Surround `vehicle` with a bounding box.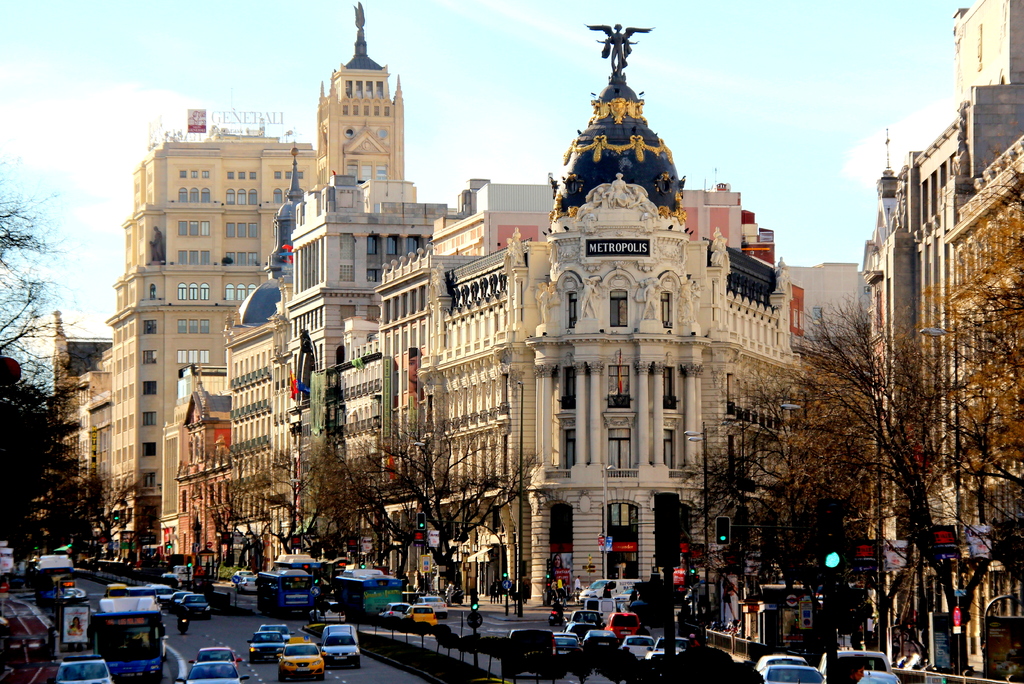
(left=254, top=621, right=289, bottom=644).
